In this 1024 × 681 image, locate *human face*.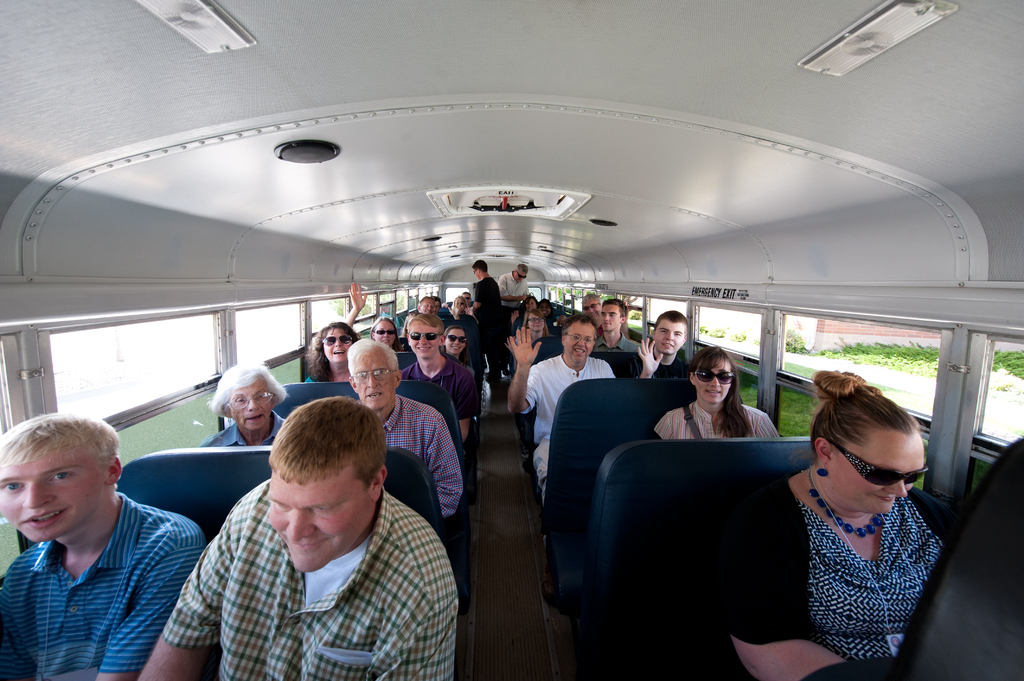
Bounding box: left=597, top=303, right=621, bottom=332.
